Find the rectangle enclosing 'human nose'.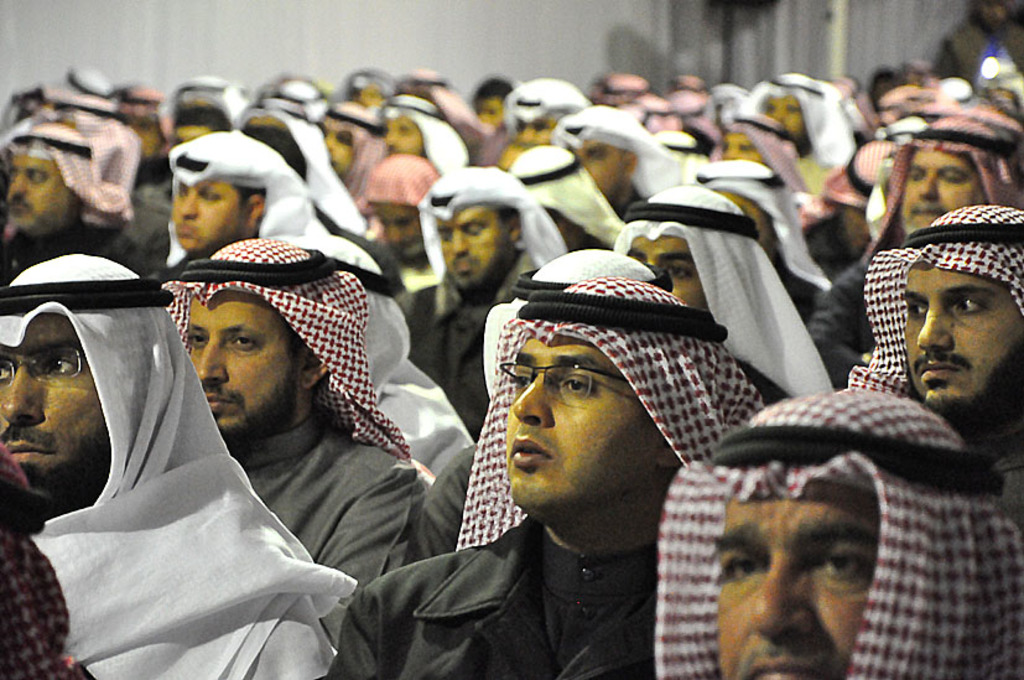
Rect(0, 364, 45, 425).
